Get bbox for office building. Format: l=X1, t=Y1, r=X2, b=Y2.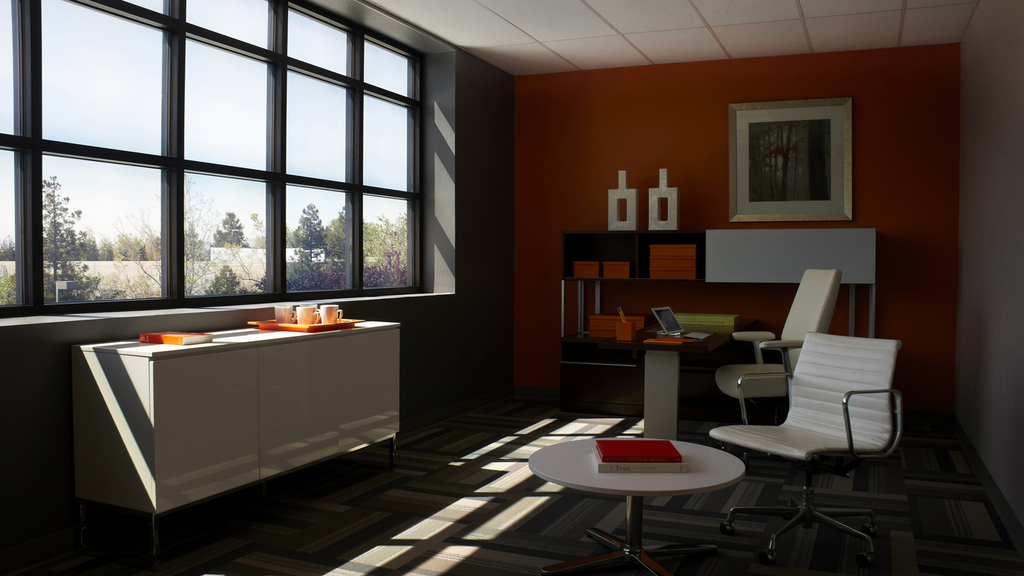
l=176, t=0, r=964, b=575.
